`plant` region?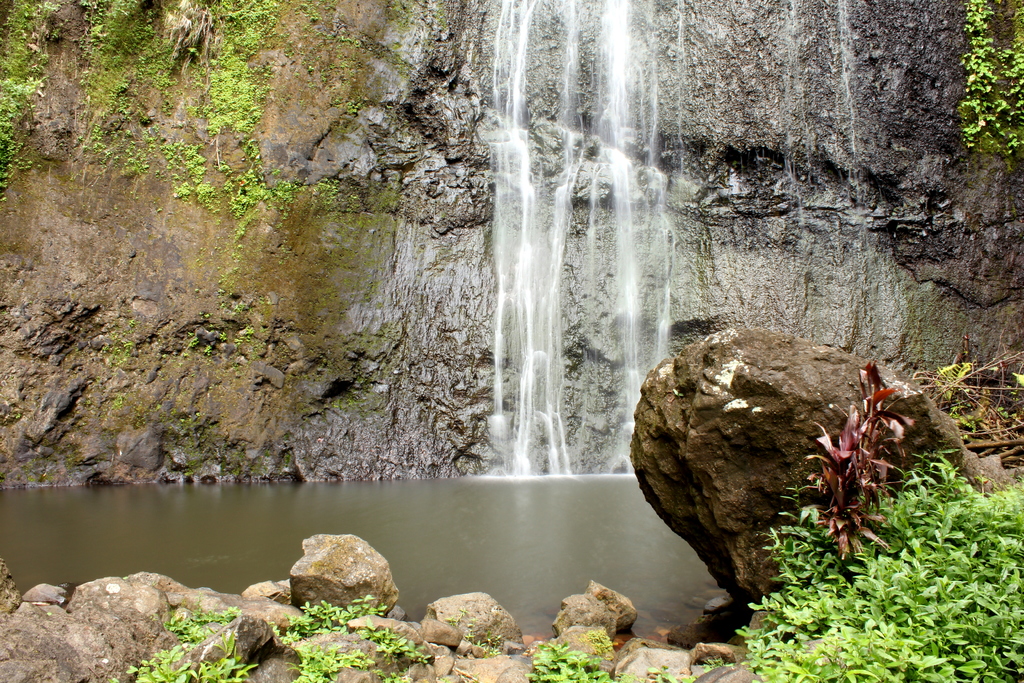
515:638:610:682
